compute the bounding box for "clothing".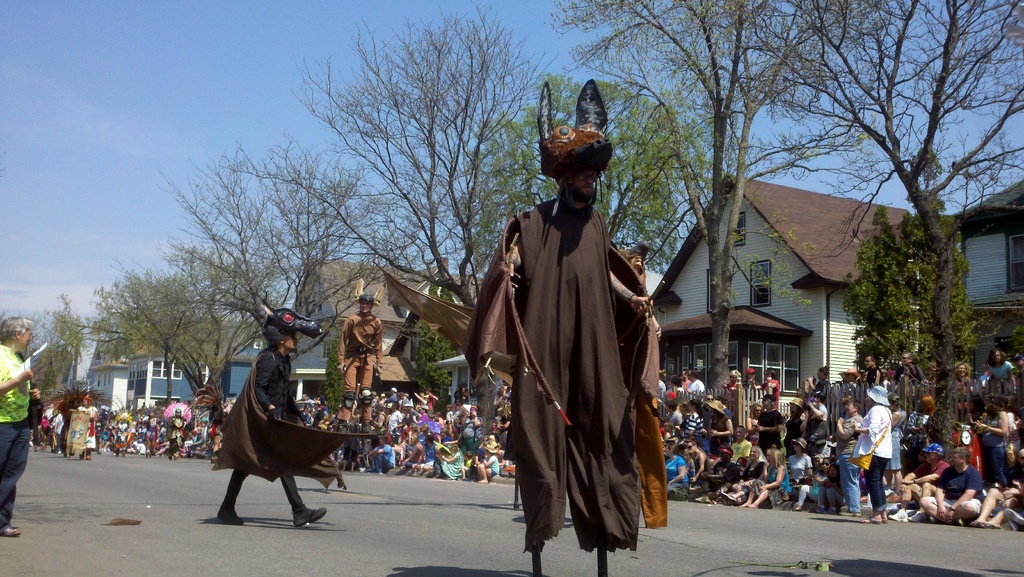
Rect(925, 460, 977, 513).
